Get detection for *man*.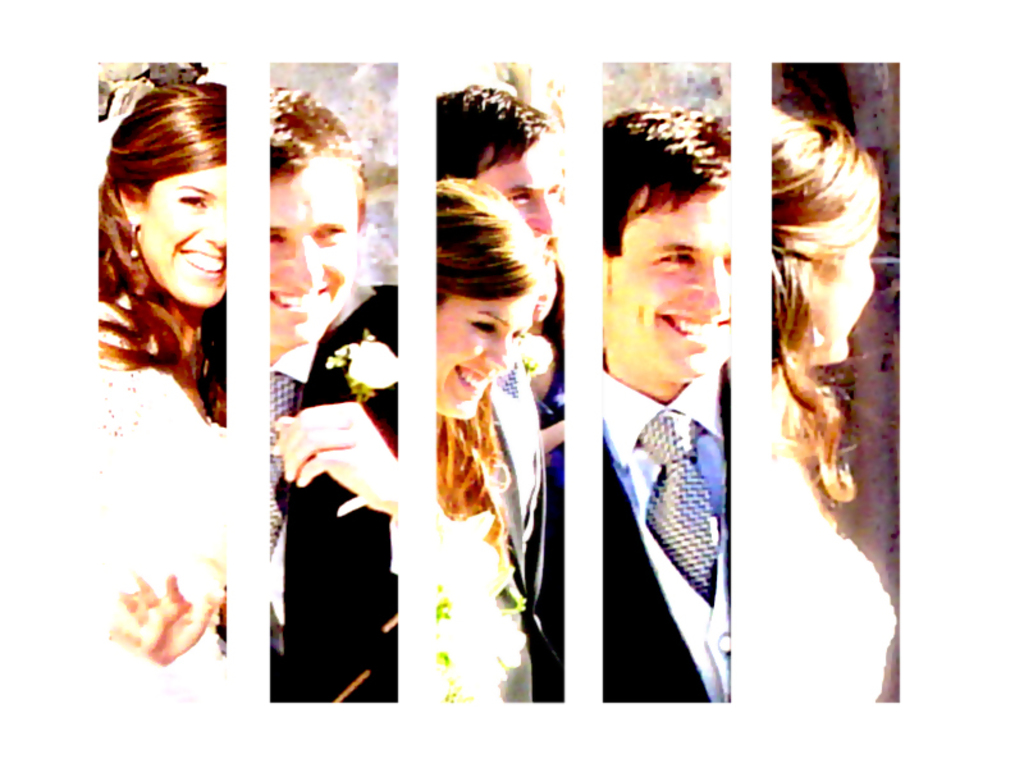
Detection: [left=433, top=93, right=568, bottom=705].
